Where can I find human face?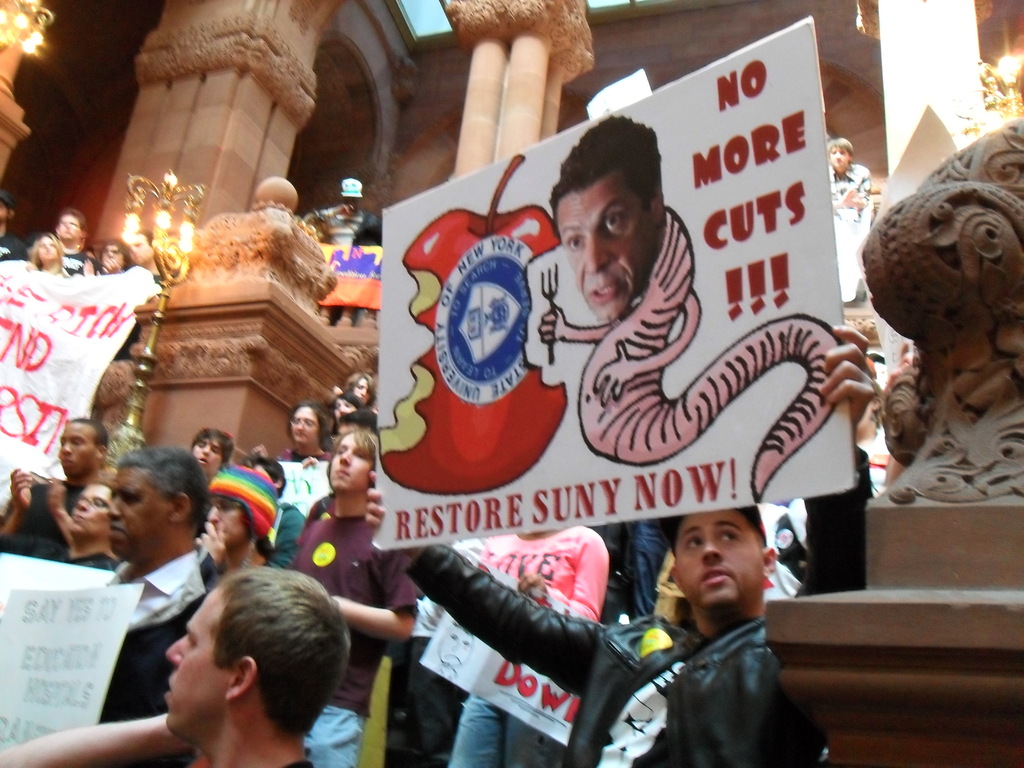
You can find it at detection(355, 379, 372, 401).
